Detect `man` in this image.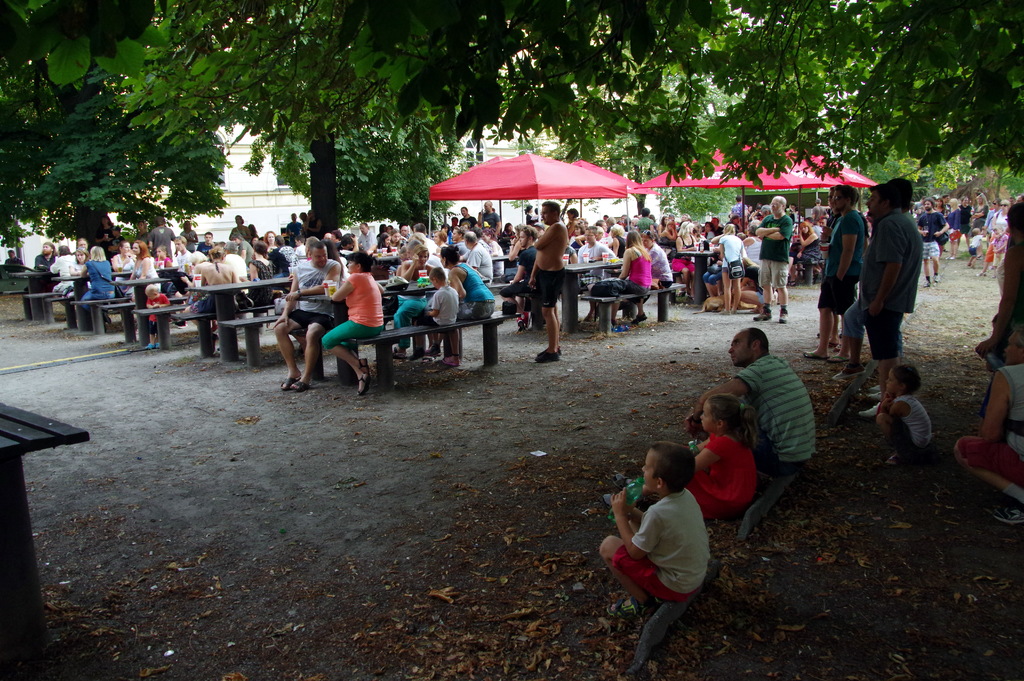
Detection: bbox=(176, 234, 192, 272).
